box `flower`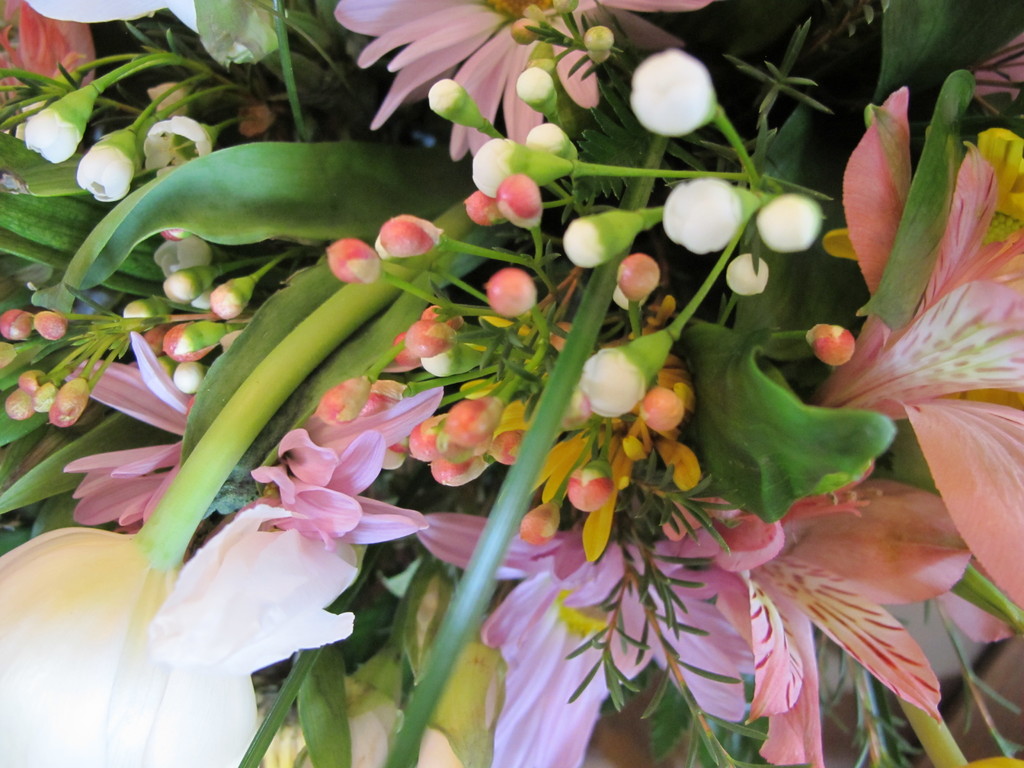
box(419, 482, 758, 767)
